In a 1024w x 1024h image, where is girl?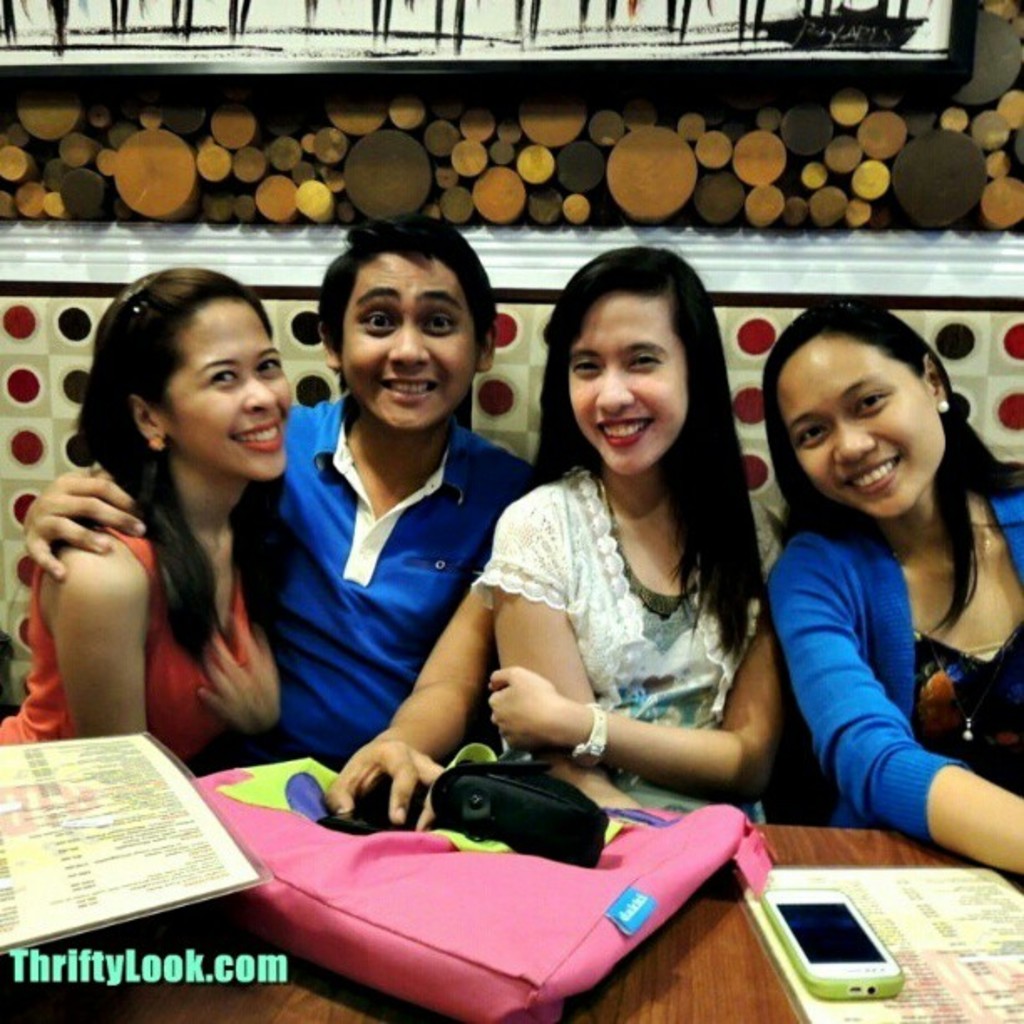
(left=474, top=246, right=785, bottom=805).
